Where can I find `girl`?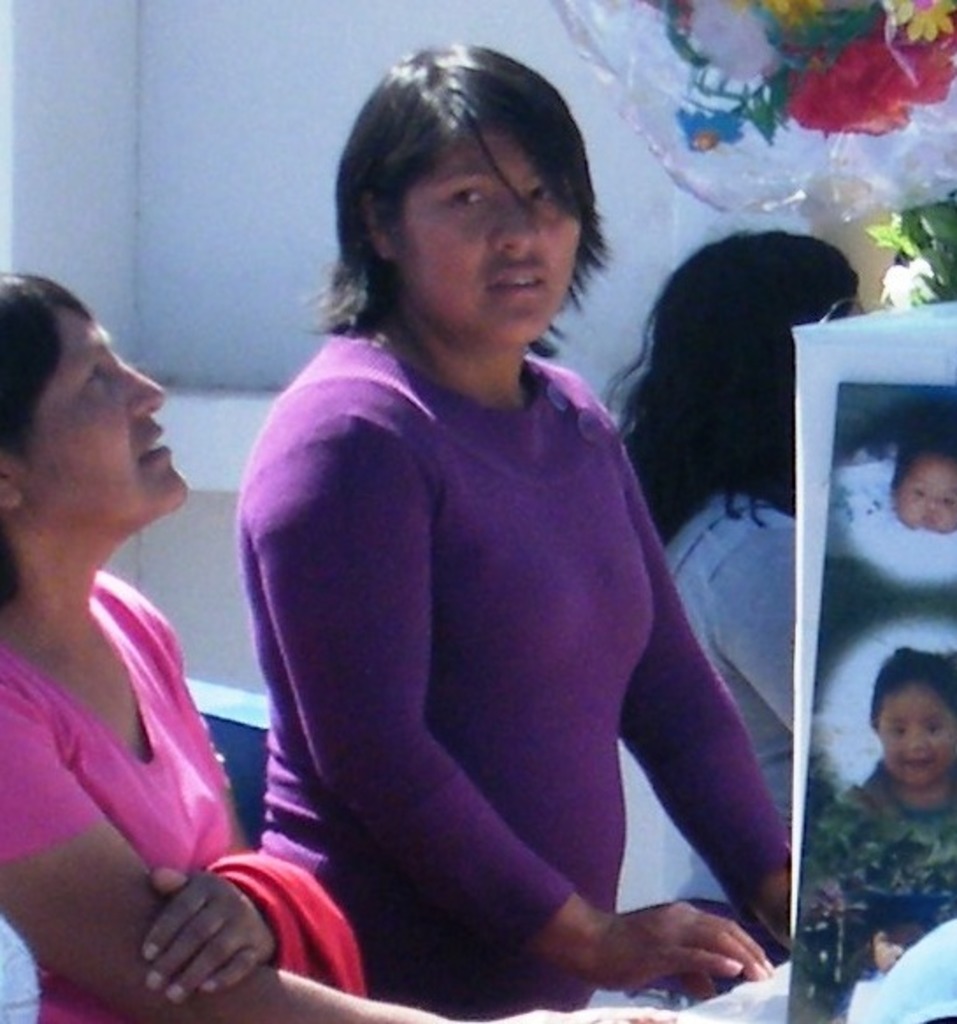
You can find it at detection(183, 53, 813, 996).
